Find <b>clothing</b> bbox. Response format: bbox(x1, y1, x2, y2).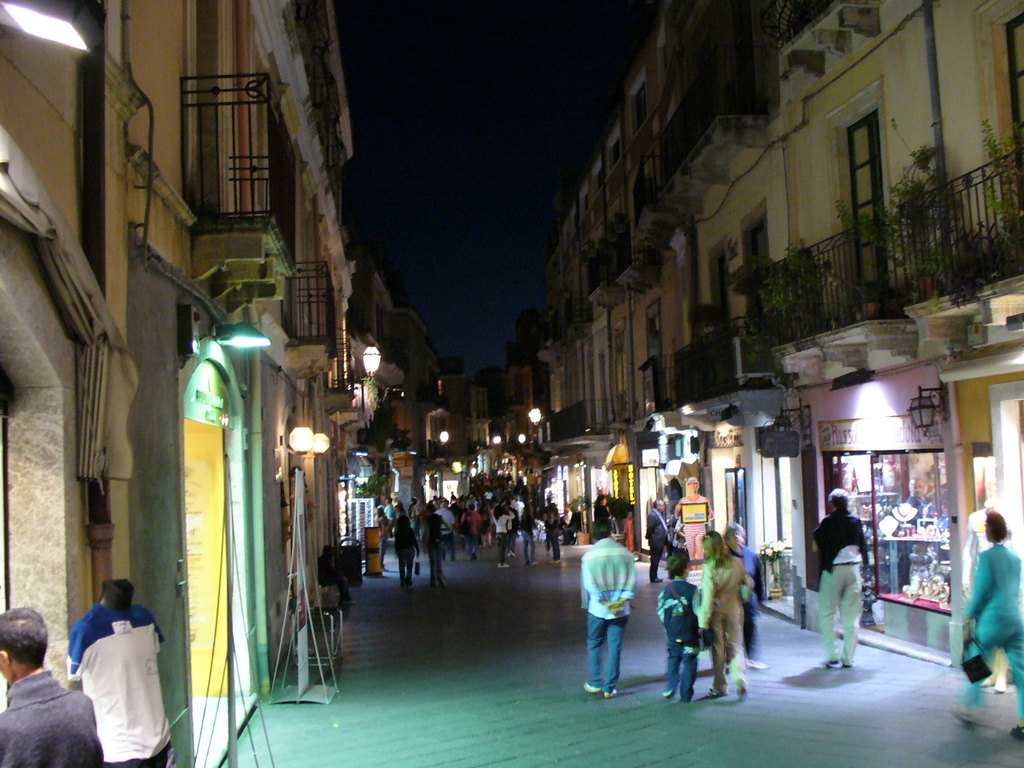
bbox(646, 509, 670, 579).
